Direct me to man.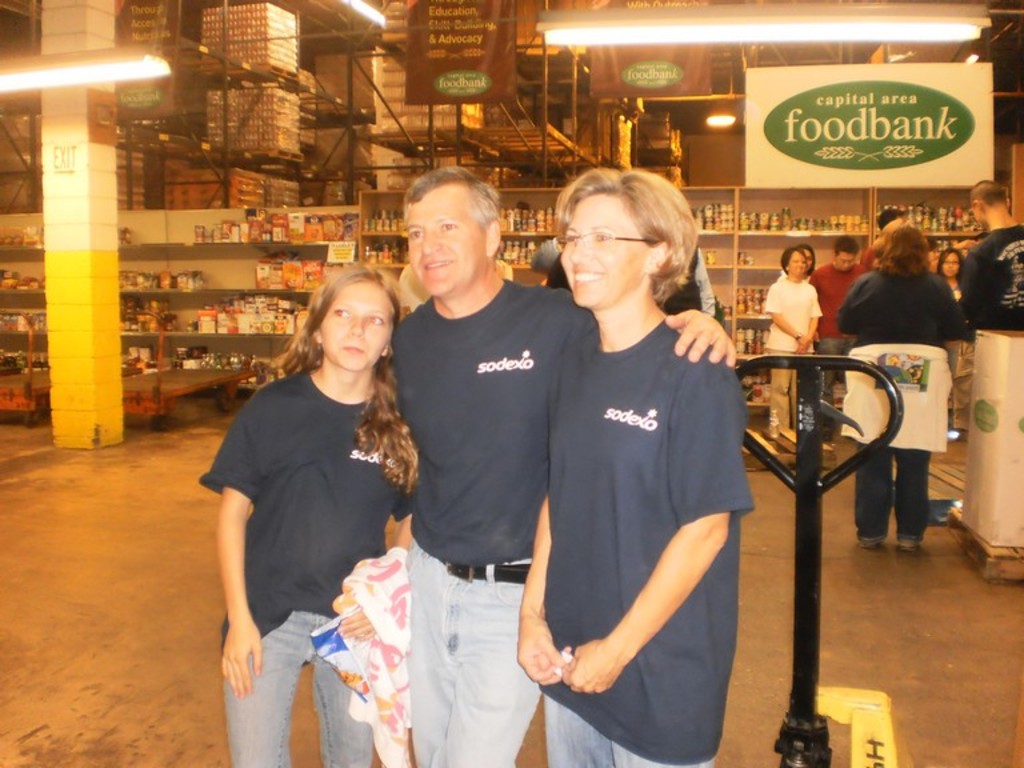
Direction: [807, 241, 864, 404].
